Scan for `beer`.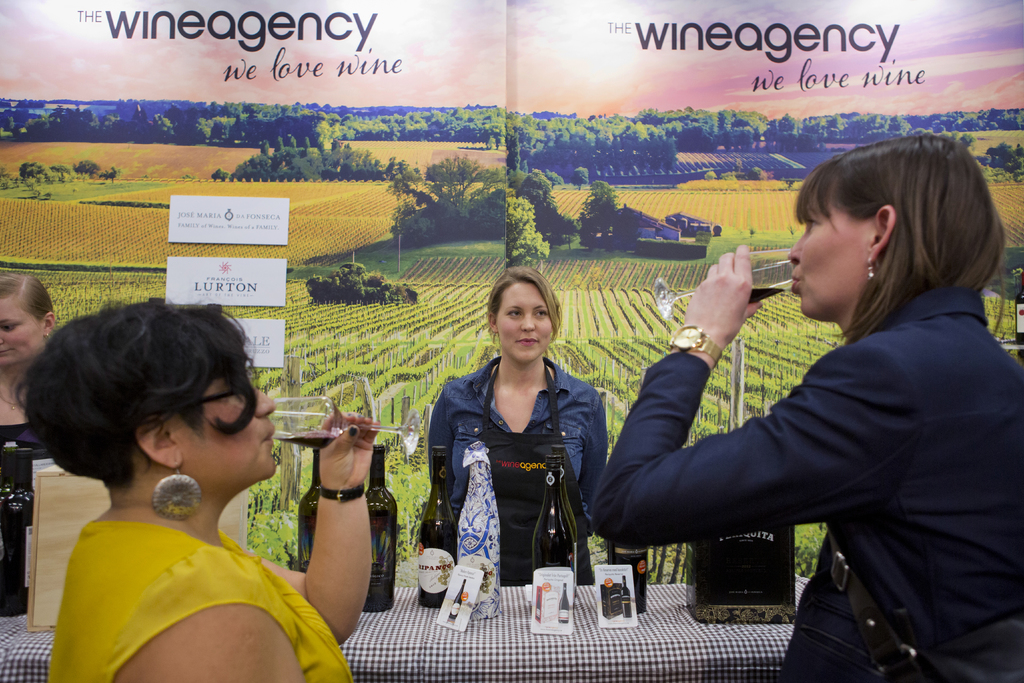
Scan result: 532:452:579:630.
